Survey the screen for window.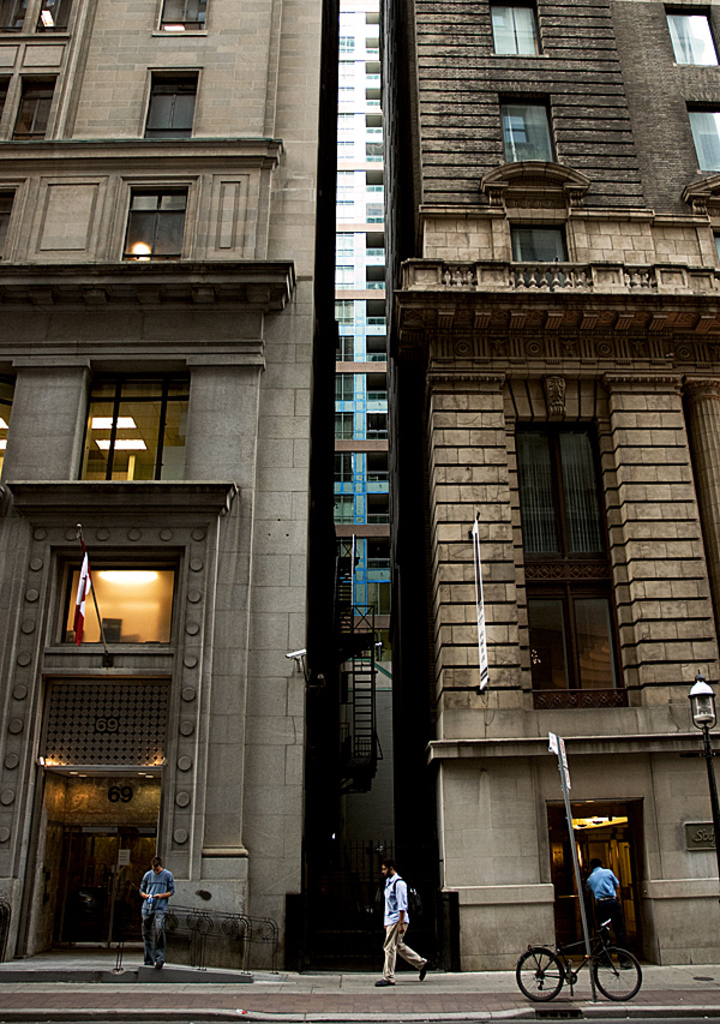
Survey found: [156, 0, 211, 36].
